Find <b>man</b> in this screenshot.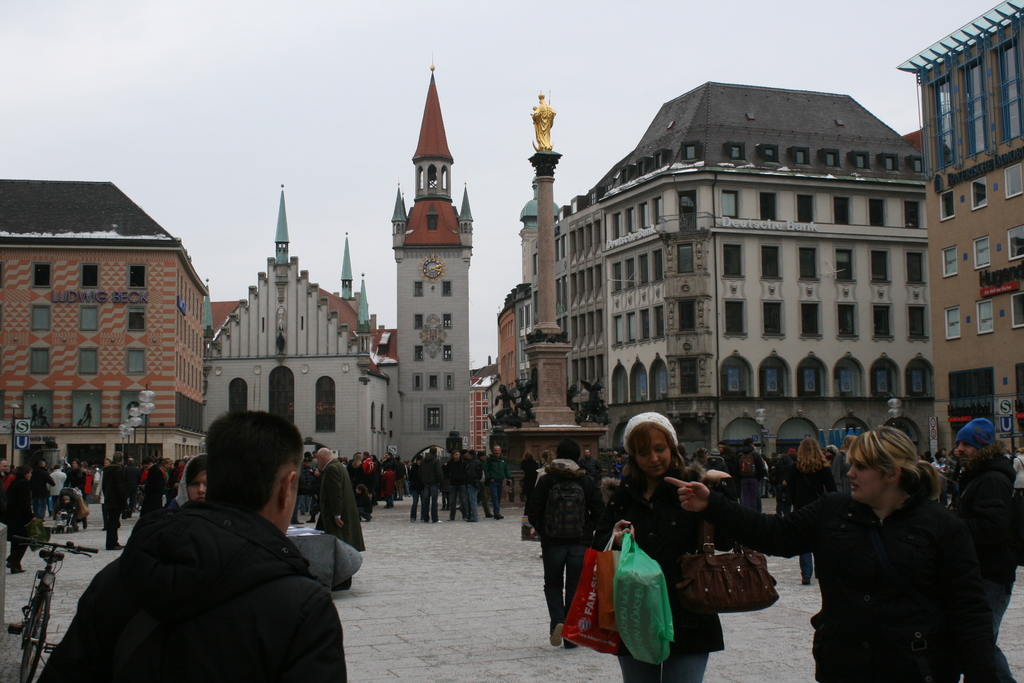
The bounding box for <b>man</b> is 947, 415, 1023, 682.
